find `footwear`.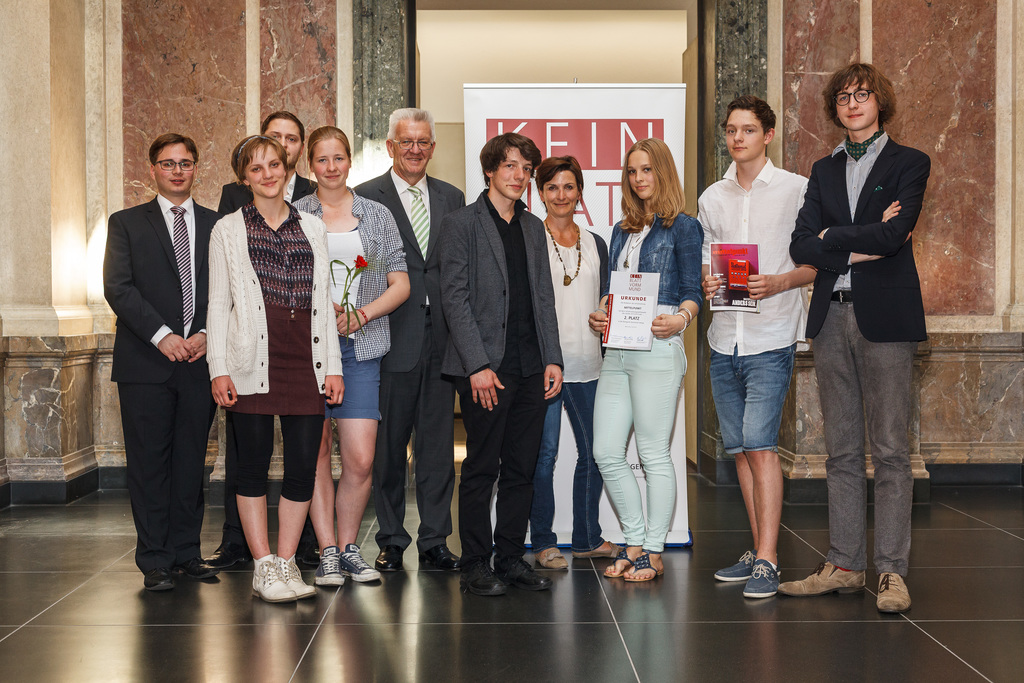
<box>132,564,174,588</box>.
